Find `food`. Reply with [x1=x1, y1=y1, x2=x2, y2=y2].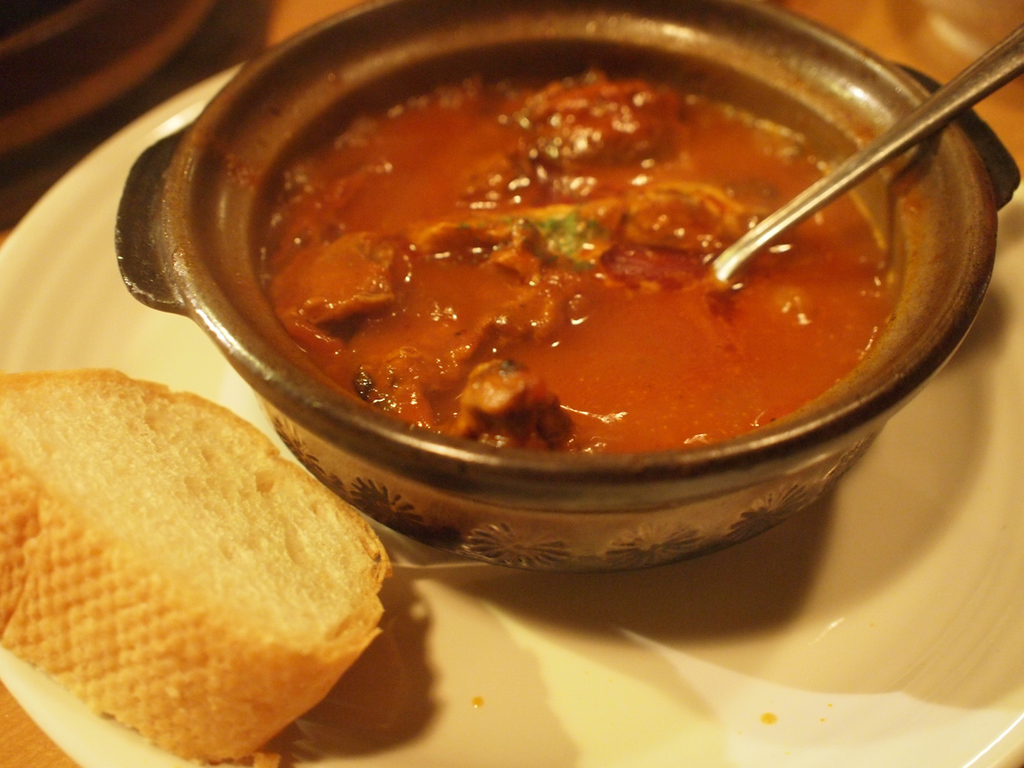
[x1=264, y1=73, x2=886, y2=452].
